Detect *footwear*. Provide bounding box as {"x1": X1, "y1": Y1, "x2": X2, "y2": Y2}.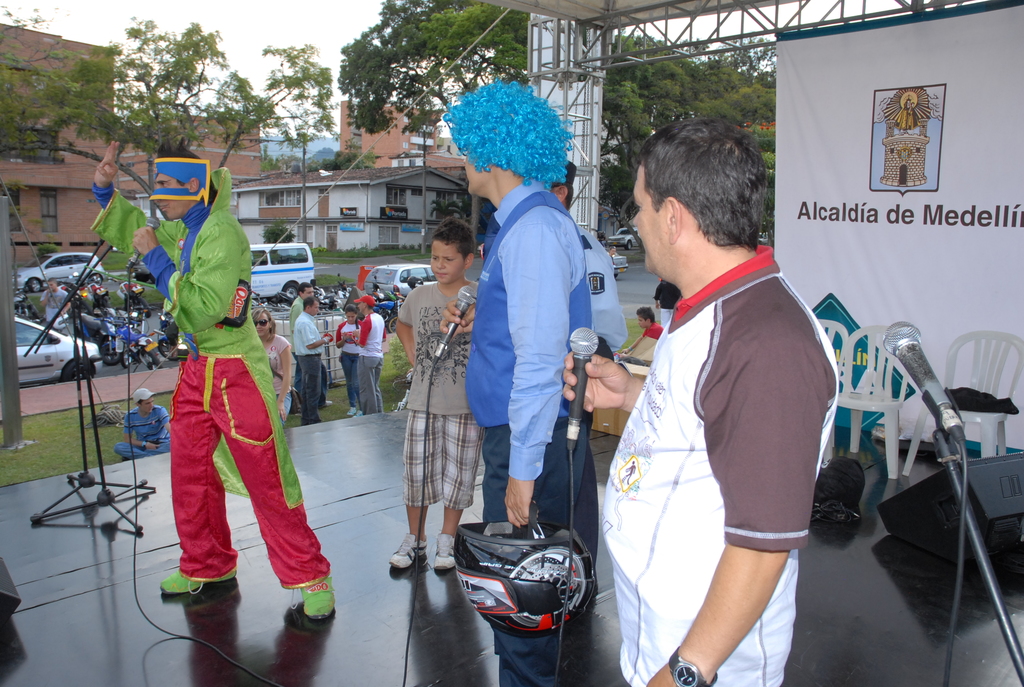
{"x1": 433, "y1": 533, "x2": 458, "y2": 572}.
